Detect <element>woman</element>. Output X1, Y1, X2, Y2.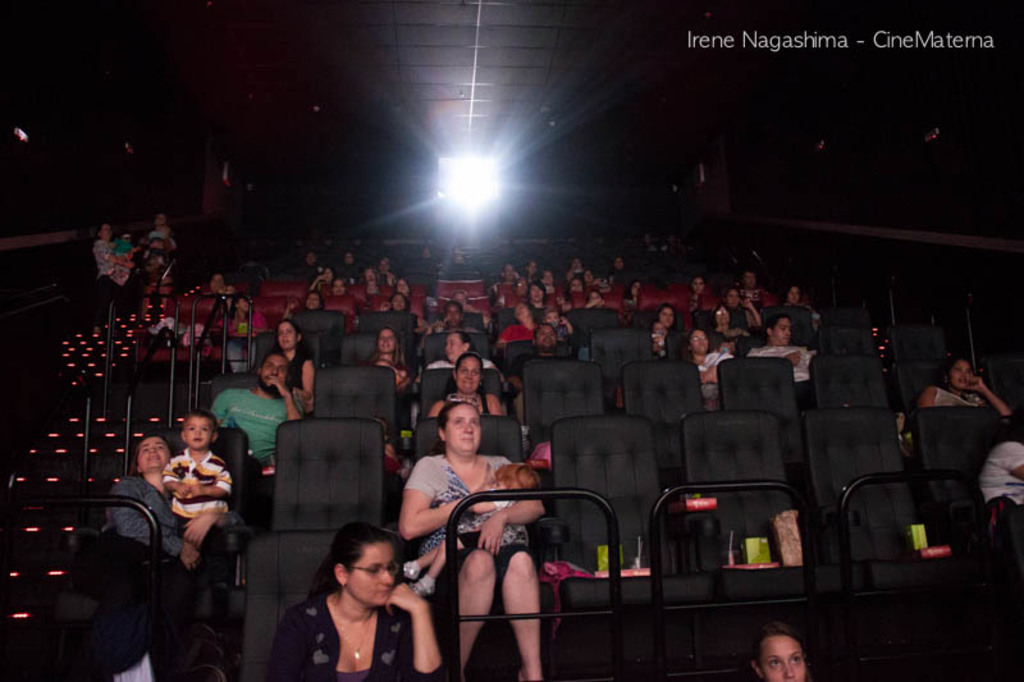
284, 289, 326, 320.
